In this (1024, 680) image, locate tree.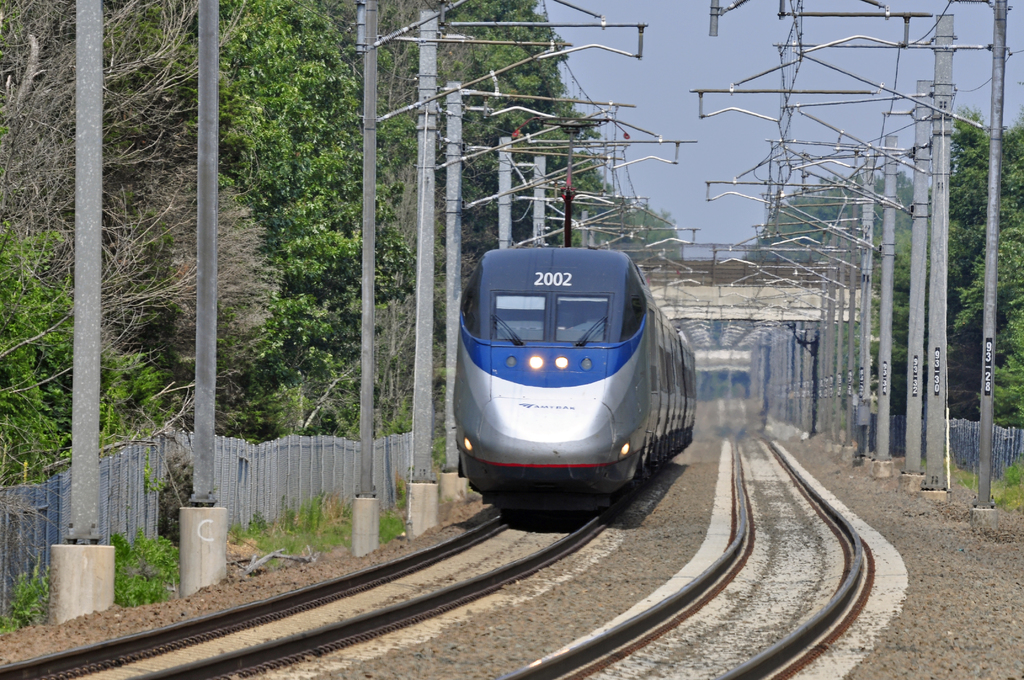
Bounding box: crop(737, 166, 913, 266).
